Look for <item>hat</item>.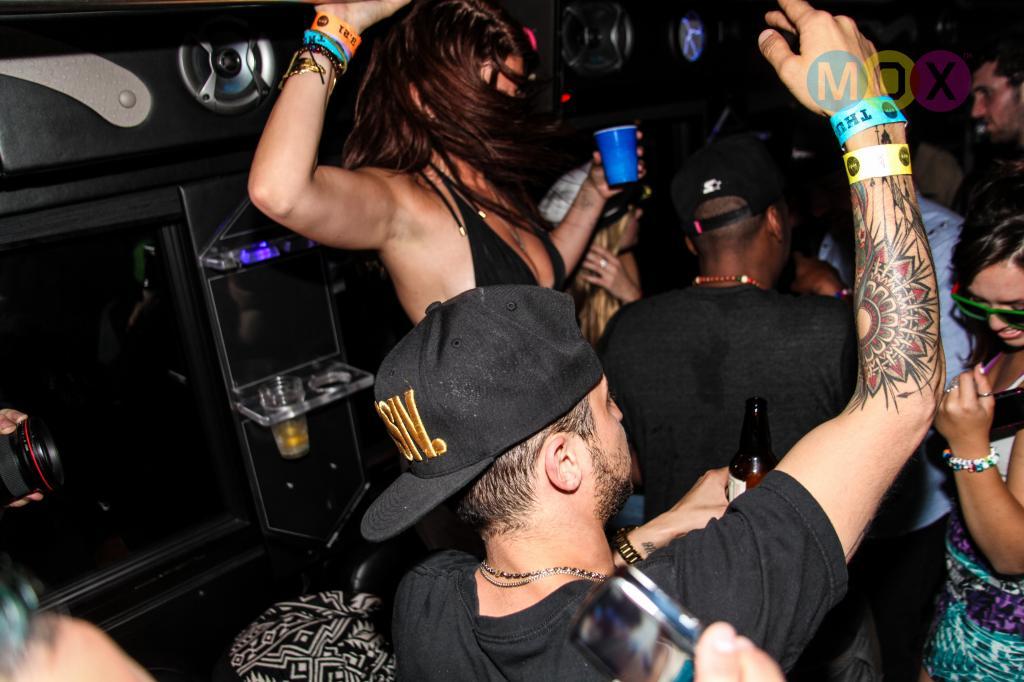
Found: [x1=358, y1=284, x2=605, y2=542].
